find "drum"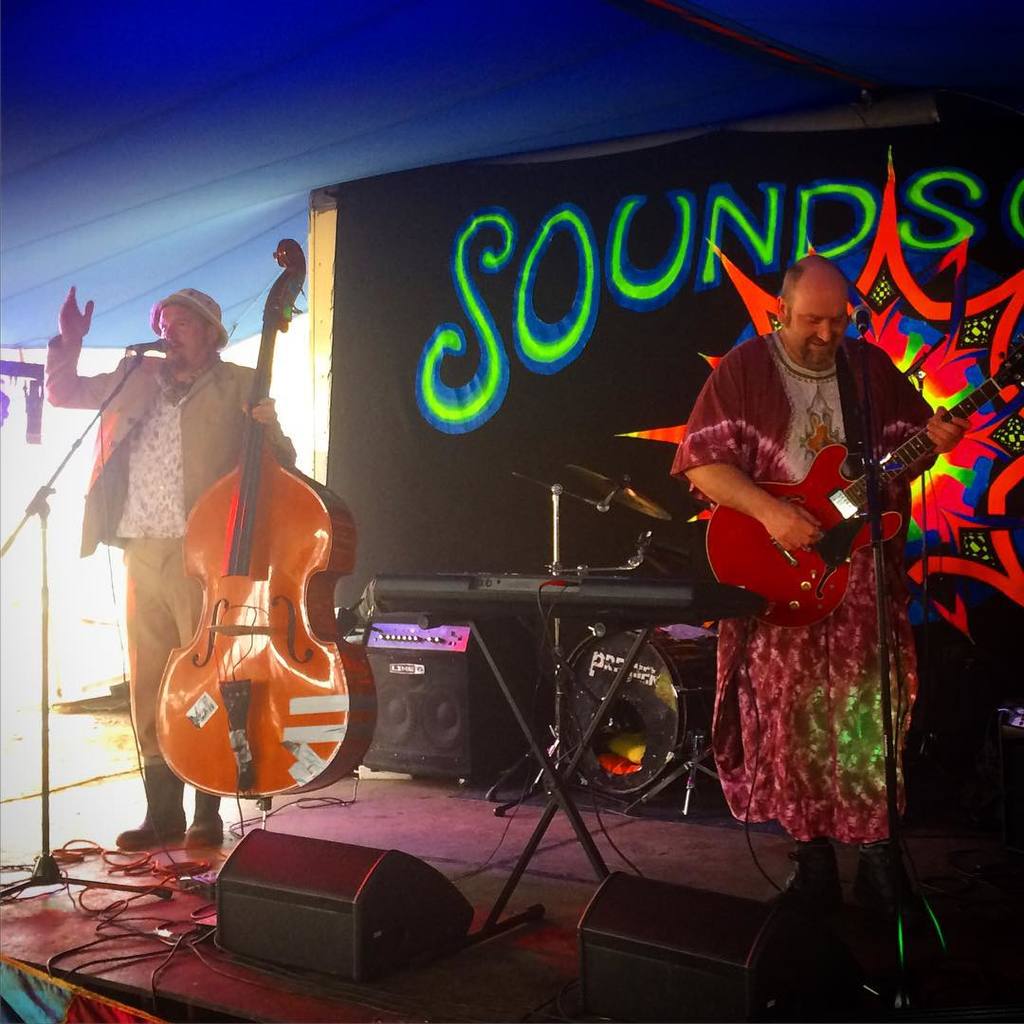
pyautogui.locateOnScreen(562, 632, 720, 794)
